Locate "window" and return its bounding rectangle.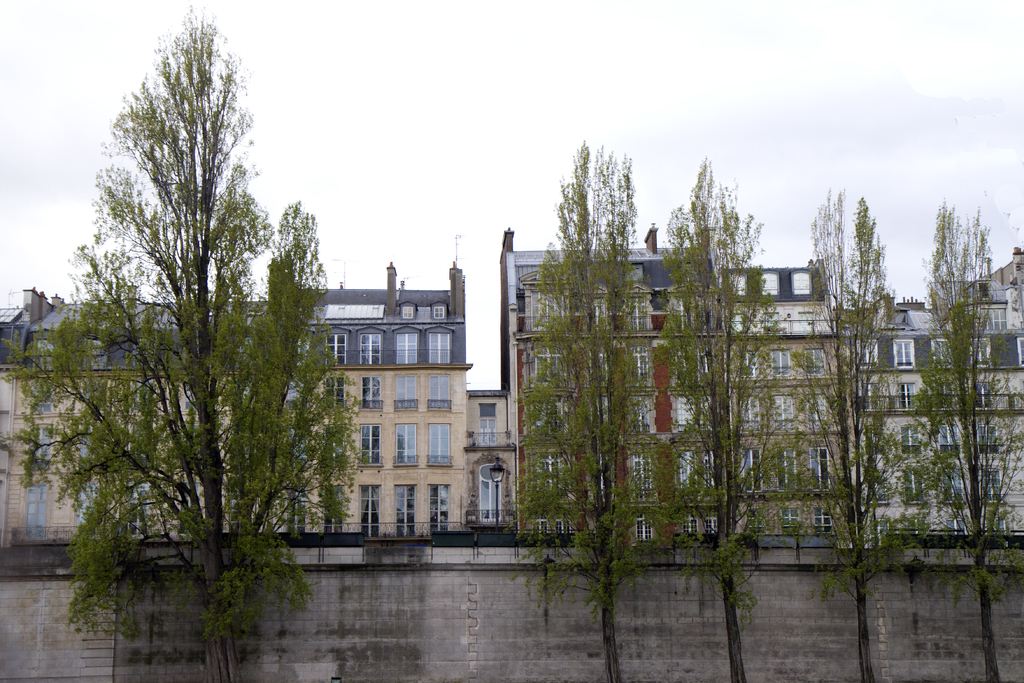
l=981, t=425, r=1001, b=452.
